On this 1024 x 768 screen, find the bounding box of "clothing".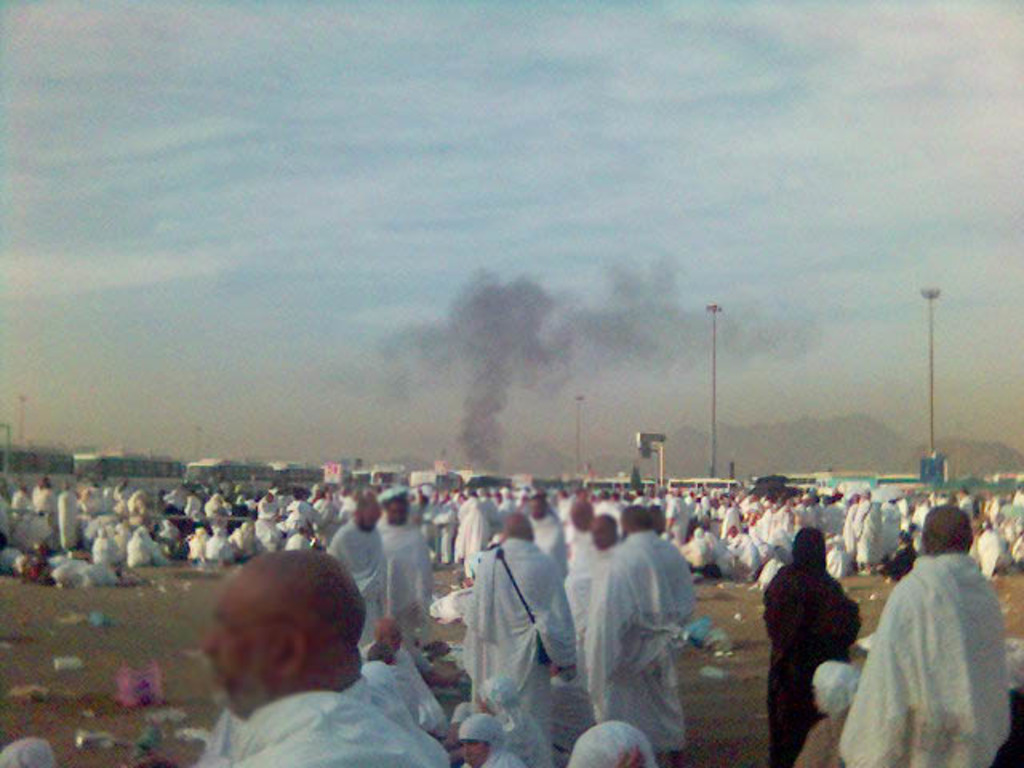
Bounding box: box=[475, 536, 565, 754].
